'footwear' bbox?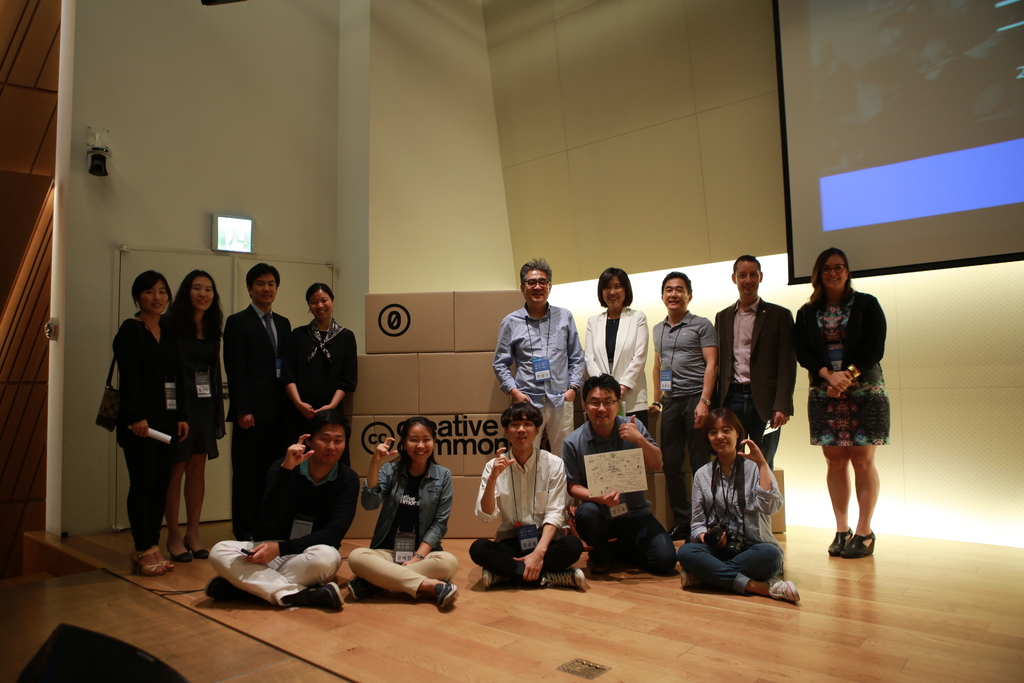
rect(479, 567, 508, 589)
